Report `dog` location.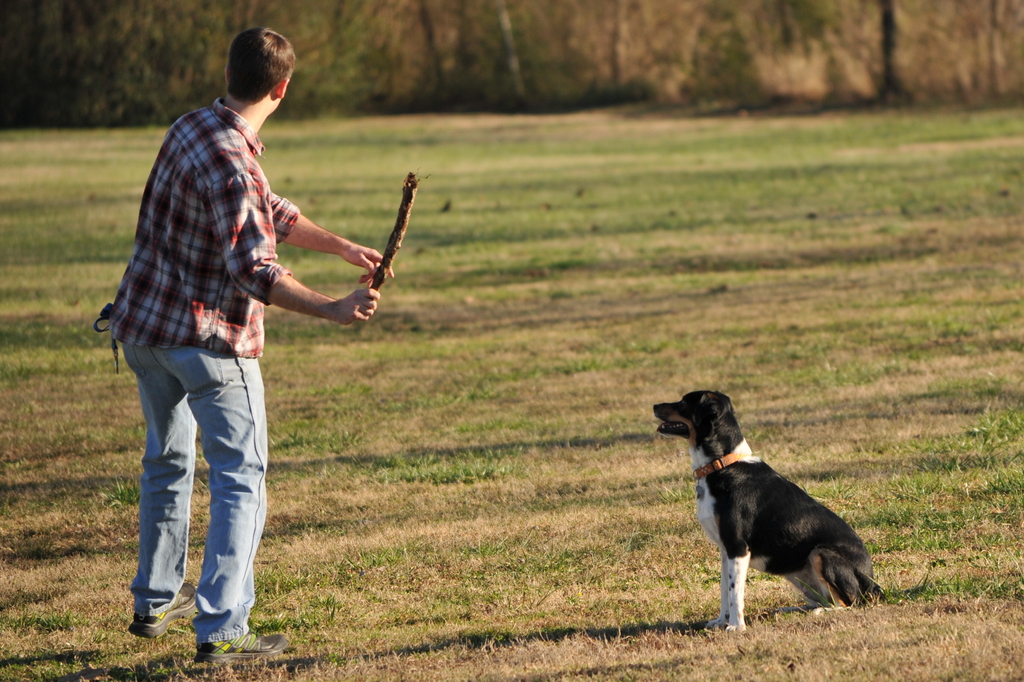
Report: left=652, top=389, right=889, bottom=631.
